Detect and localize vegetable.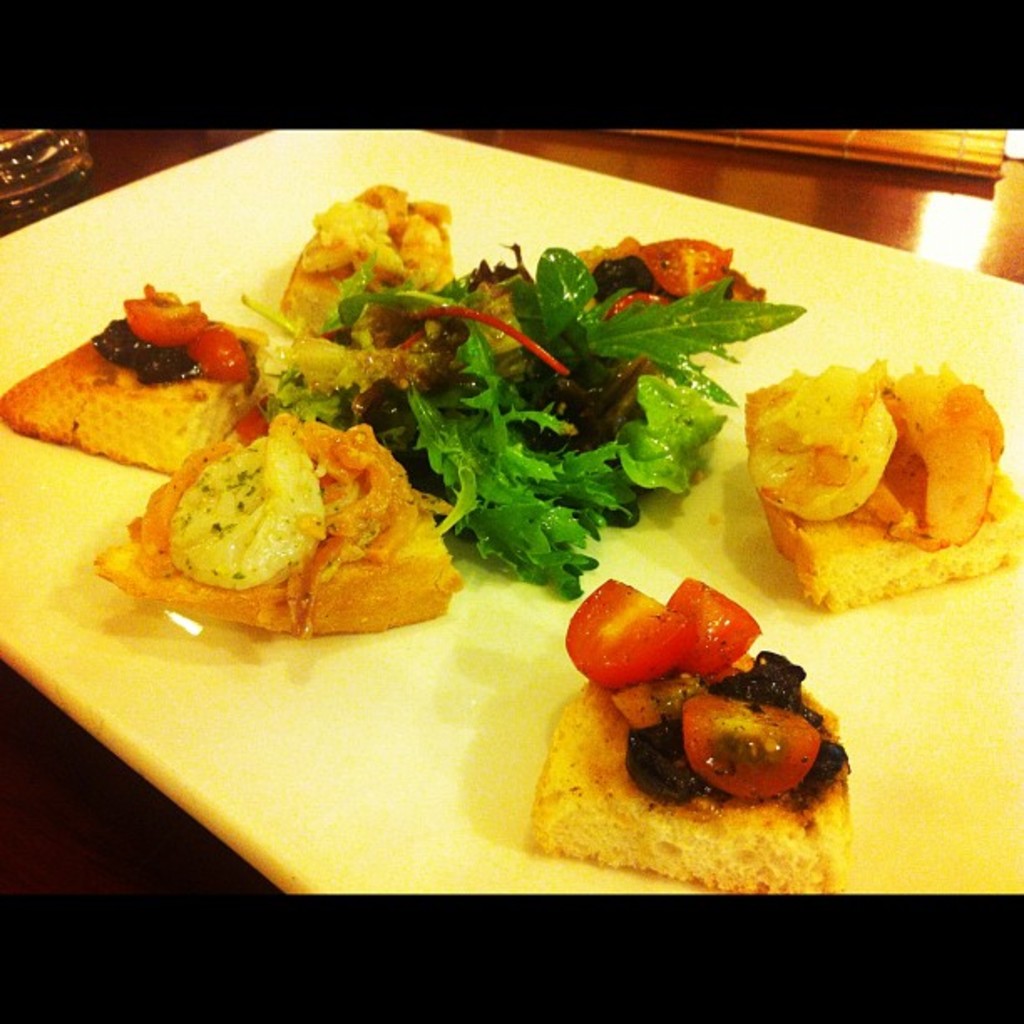
Localized at (131,284,249,378).
